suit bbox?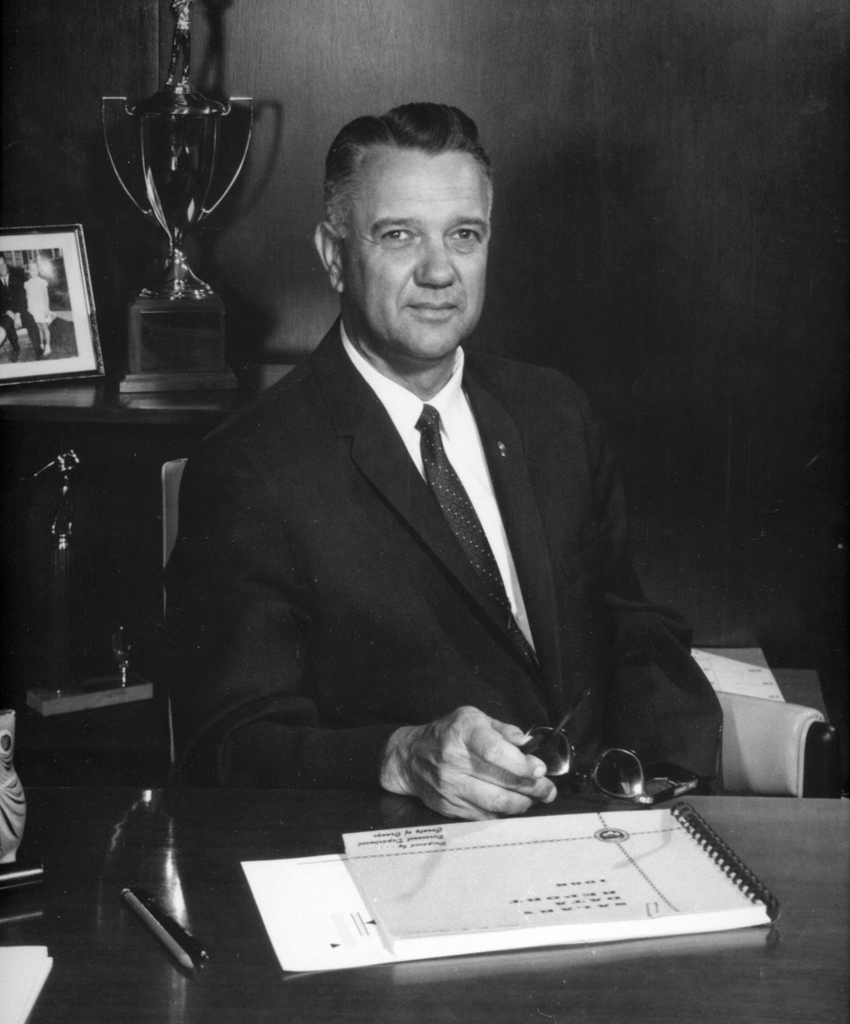
box(135, 237, 699, 851)
